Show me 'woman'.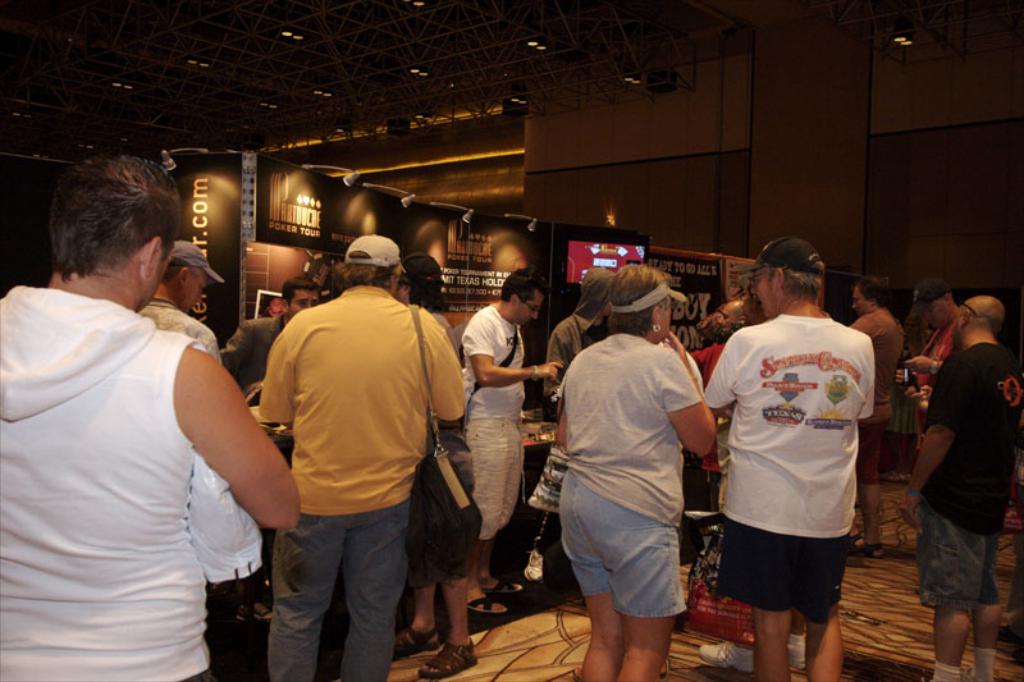
'woman' is here: <box>554,267,718,681</box>.
